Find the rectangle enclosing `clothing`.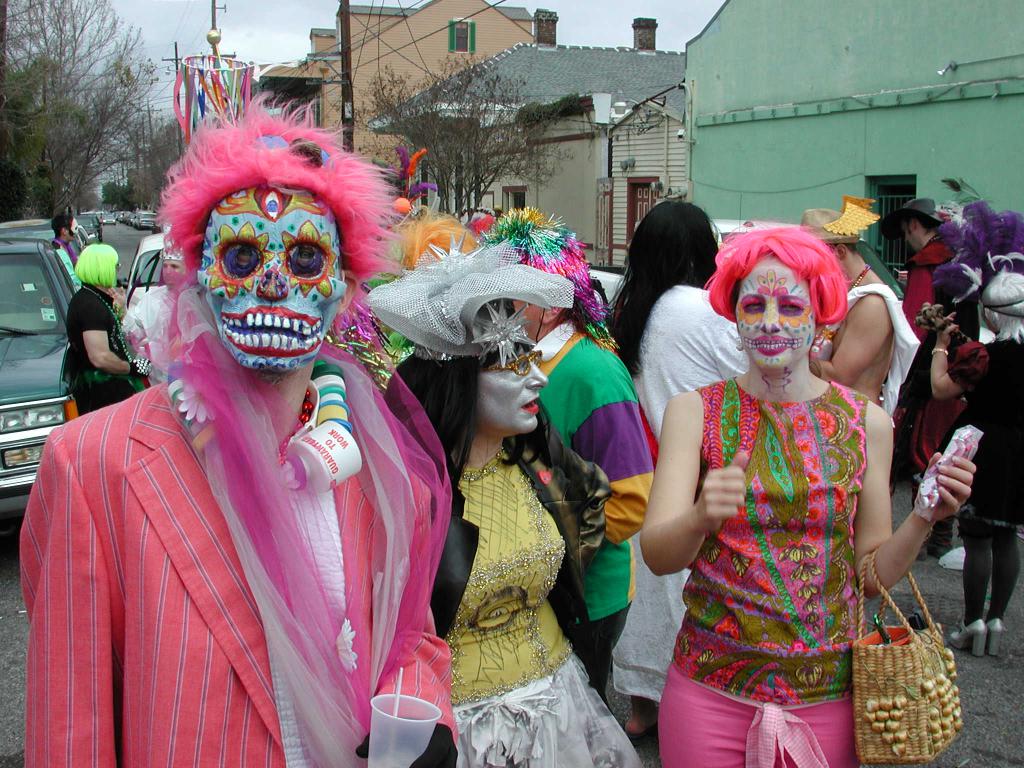
BBox(65, 279, 138, 417).
